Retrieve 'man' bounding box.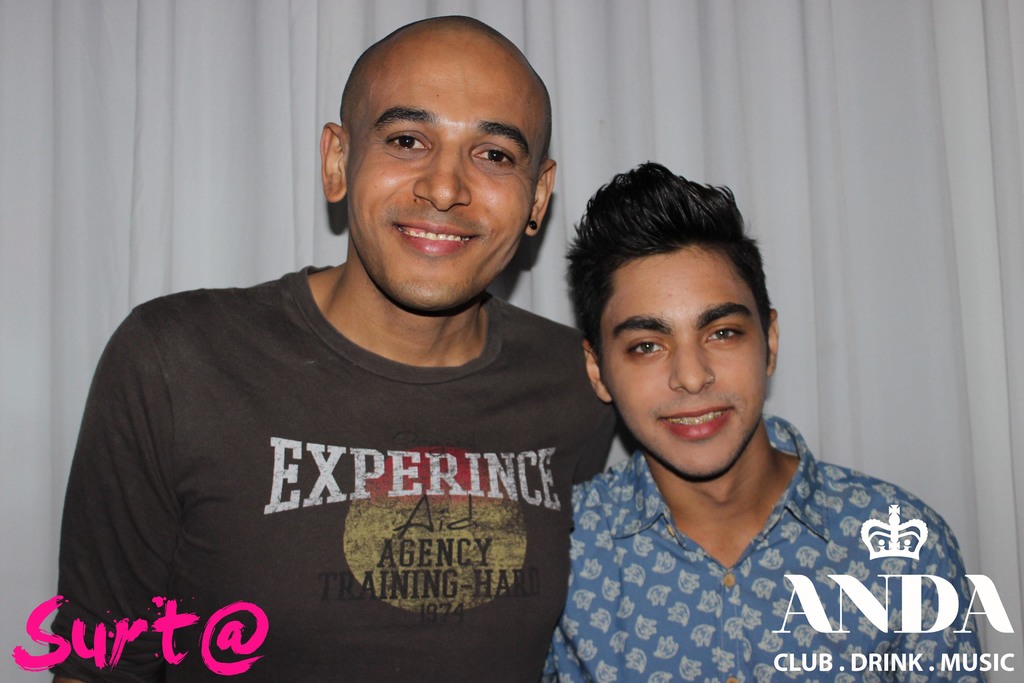
Bounding box: [x1=559, y1=157, x2=1002, y2=682].
